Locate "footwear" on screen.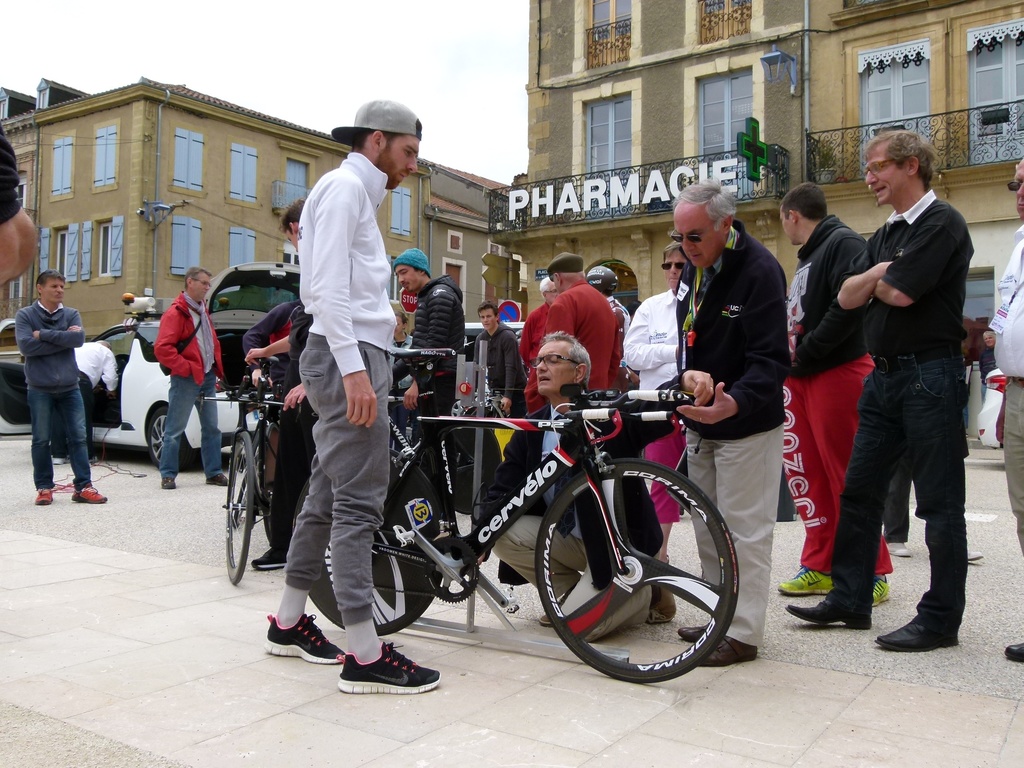
On screen at bbox(967, 548, 986, 563).
